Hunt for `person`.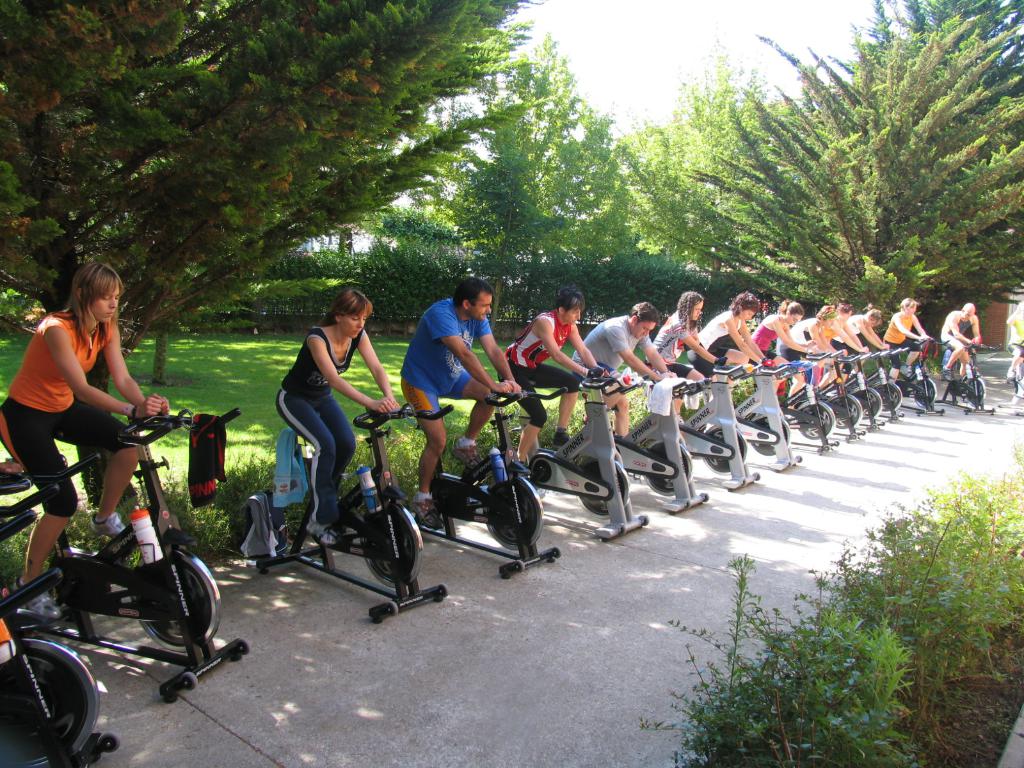
Hunted down at 276, 289, 404, 544.
